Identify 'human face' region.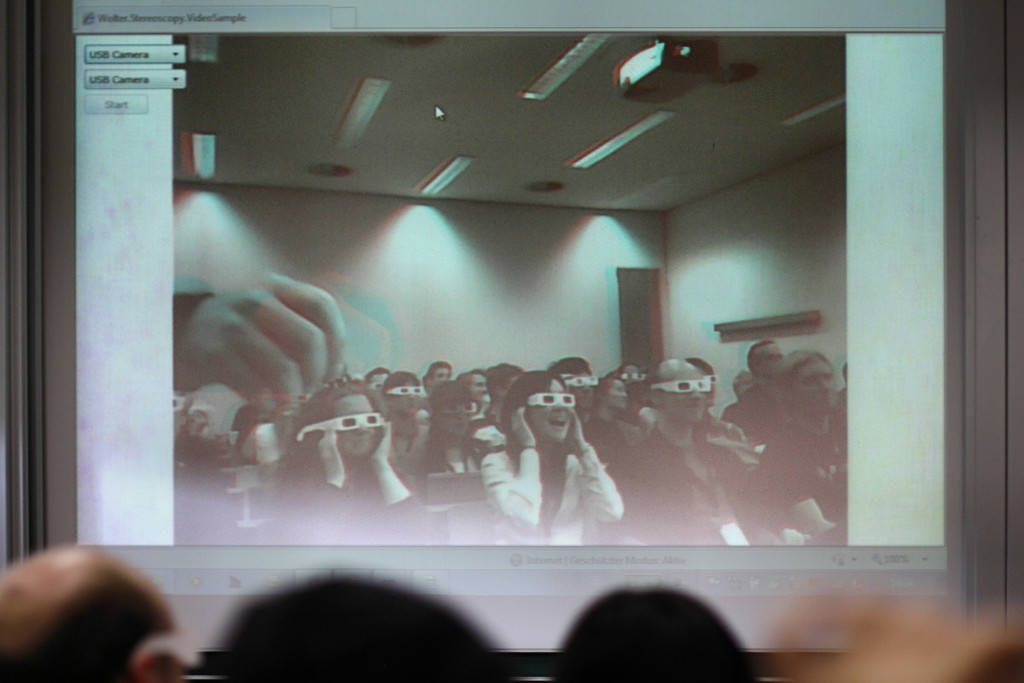
Region: 437 402 478 435.
